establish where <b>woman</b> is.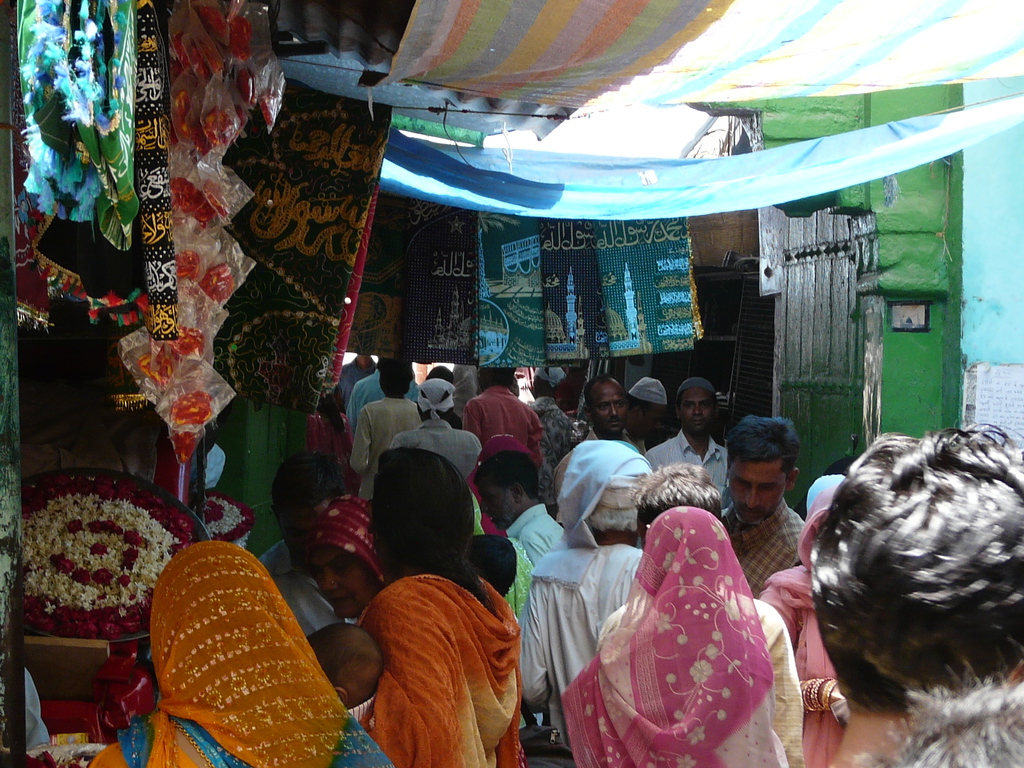
Established at box=[539, 483, 825, 767].
